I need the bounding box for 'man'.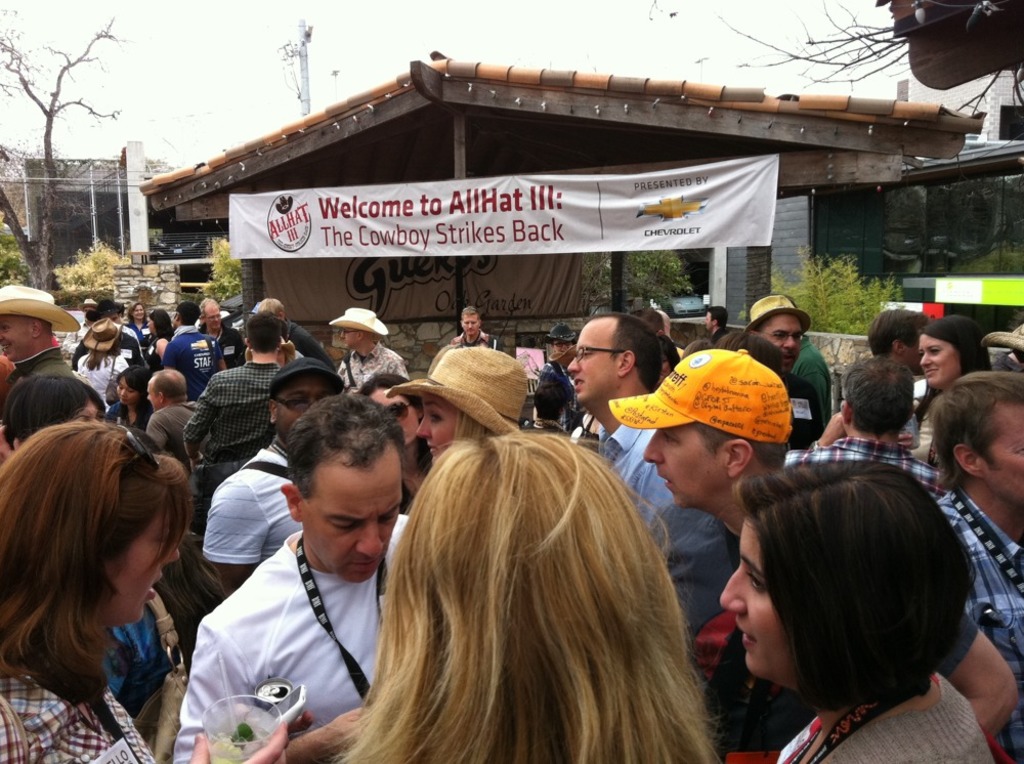
Here it is: <bbox>0, 291, 82, 438</bbox>.
